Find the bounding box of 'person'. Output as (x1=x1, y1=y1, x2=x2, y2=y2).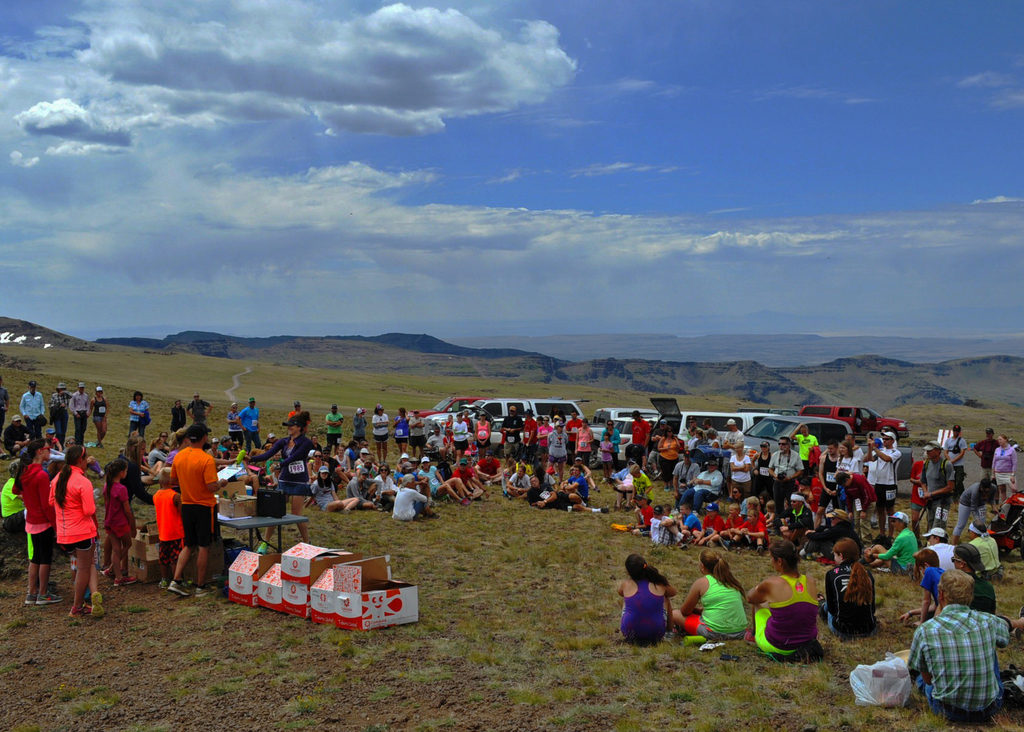
(x1=814, y1=440, x2=844, y2=528).
